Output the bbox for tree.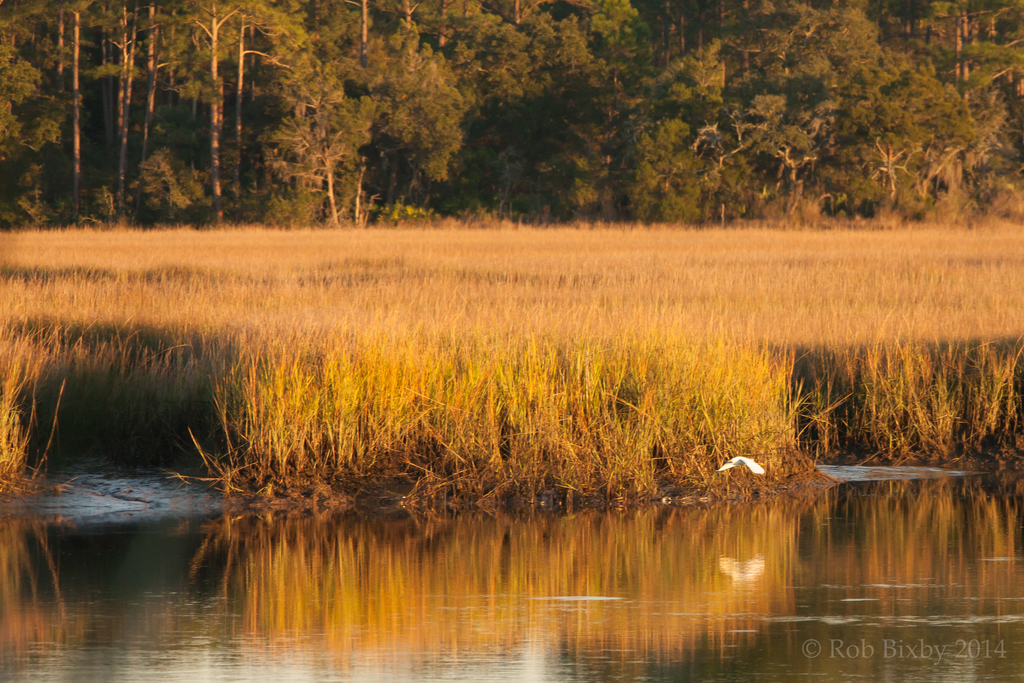
l=608, t=46, r=732, b=227.
